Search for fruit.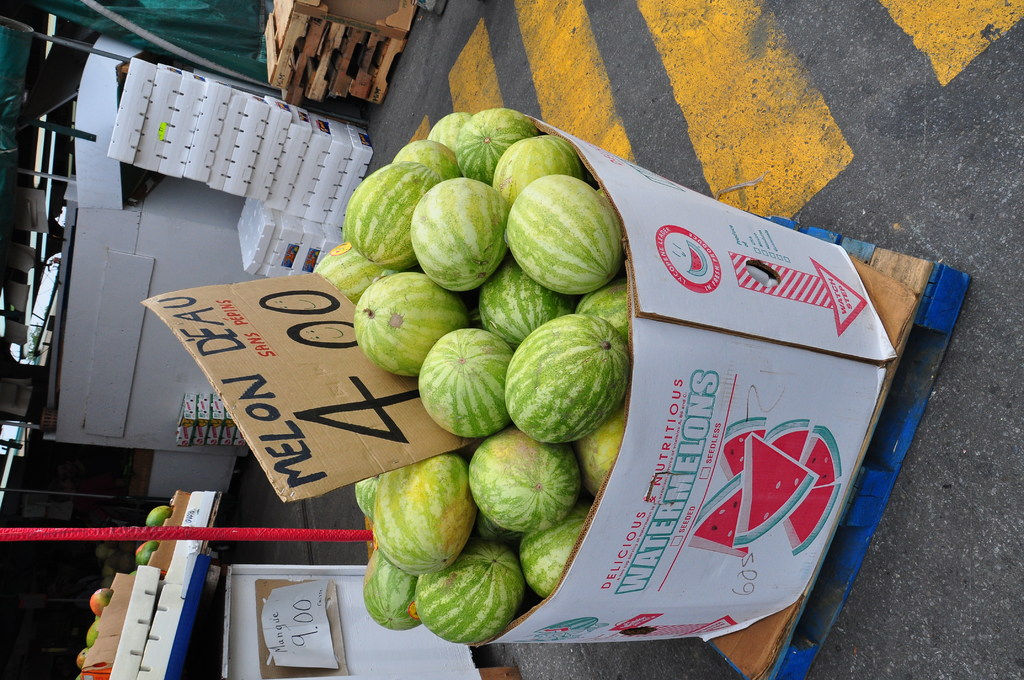
Found at (left=687, top=241, right=709, bottom=279).
